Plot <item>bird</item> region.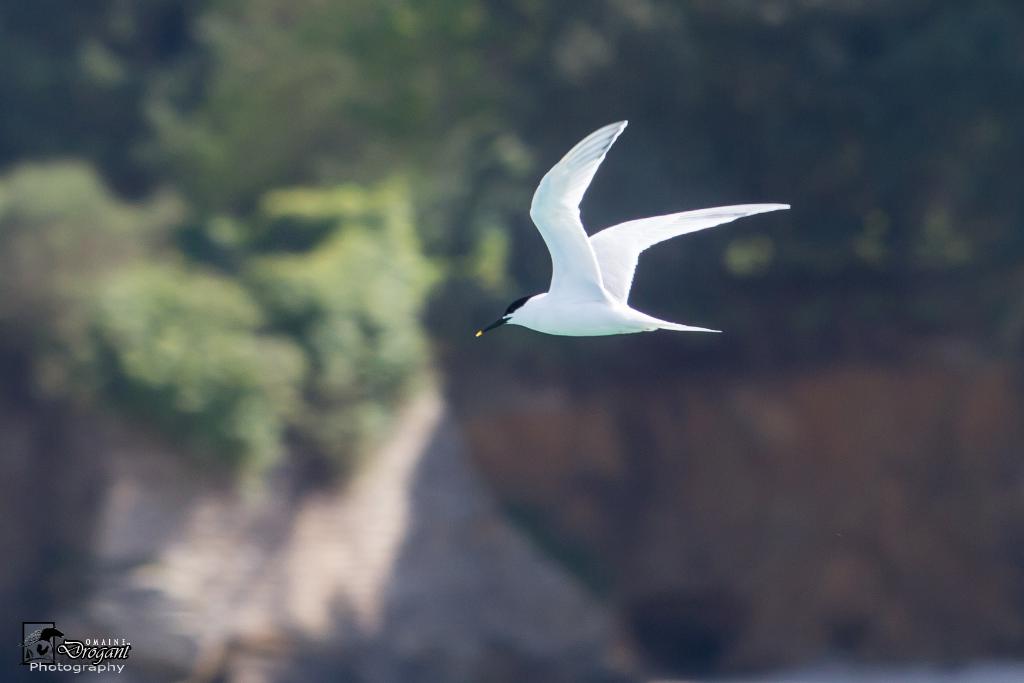
Plotted at 468/119/799/350.
